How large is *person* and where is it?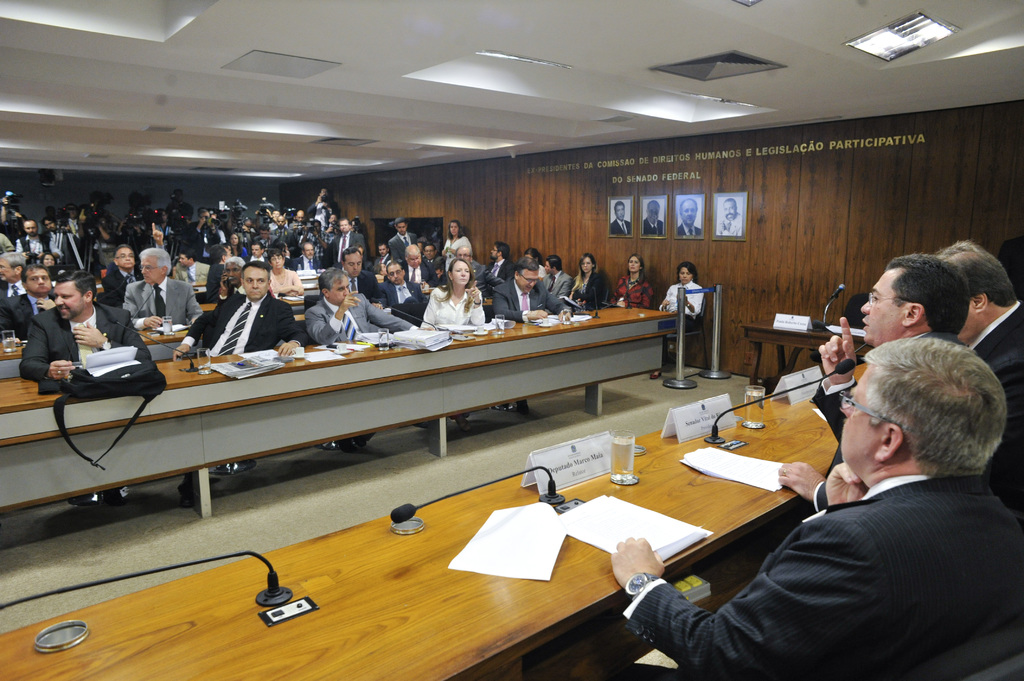
Bounding box: <bbox>640, 198, 666, 238</bbox>.
